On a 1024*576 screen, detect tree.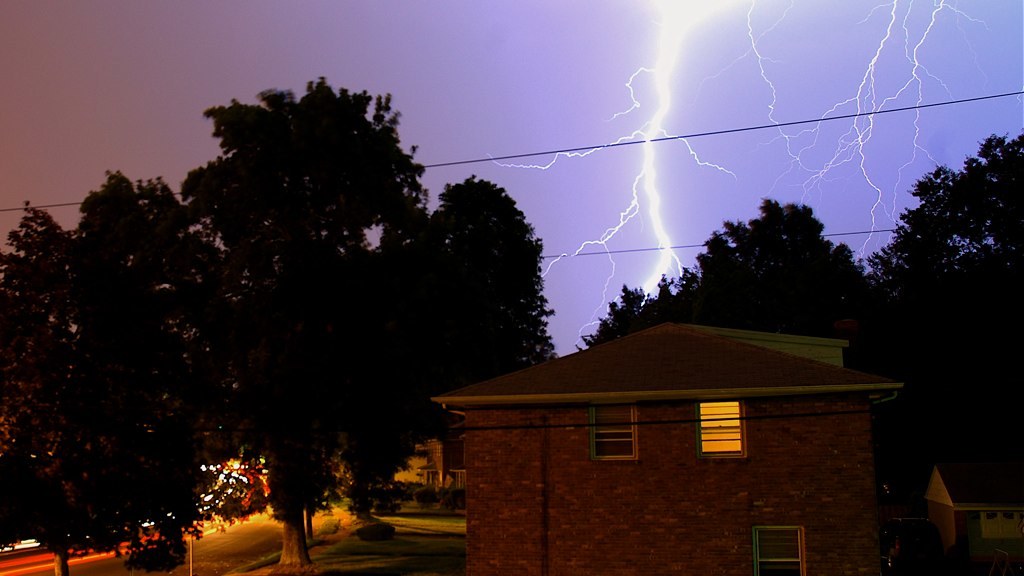
0:159:259:575.
